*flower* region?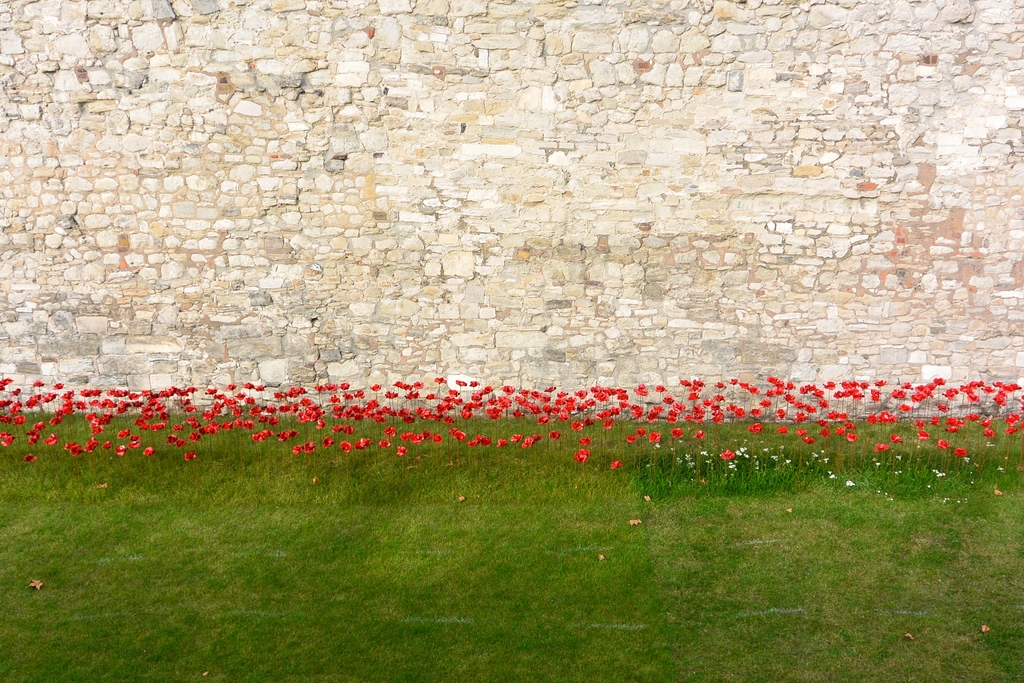
<box>175,436,188,448</box>
